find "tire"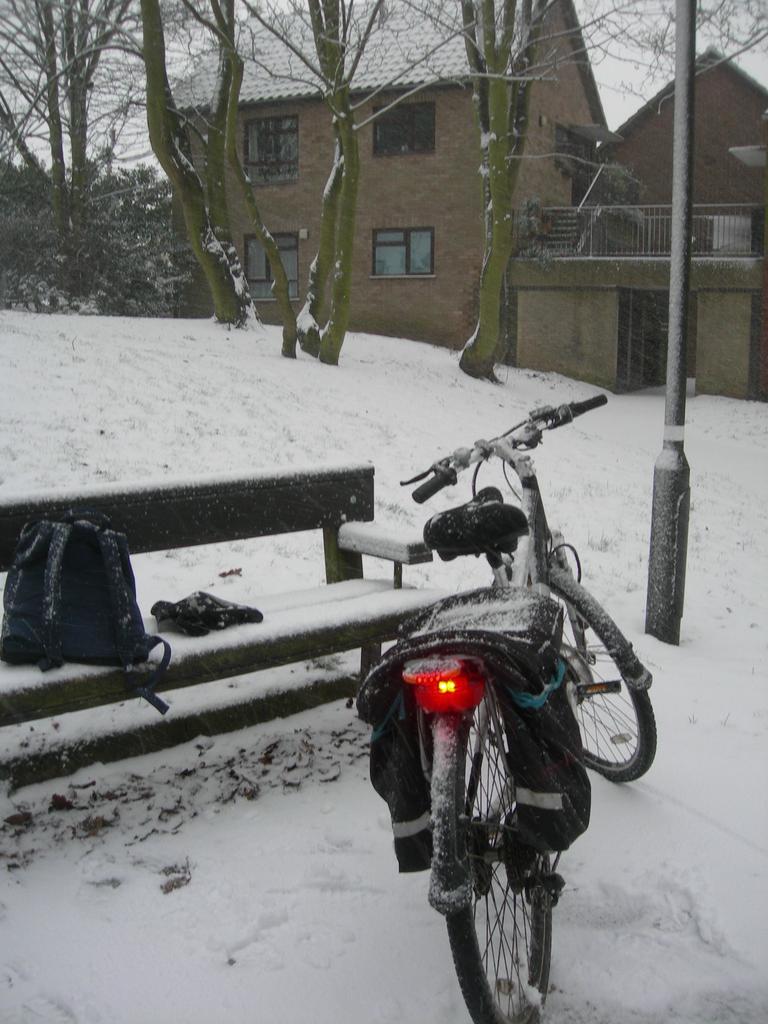
region(552, 584, 659, 809)
